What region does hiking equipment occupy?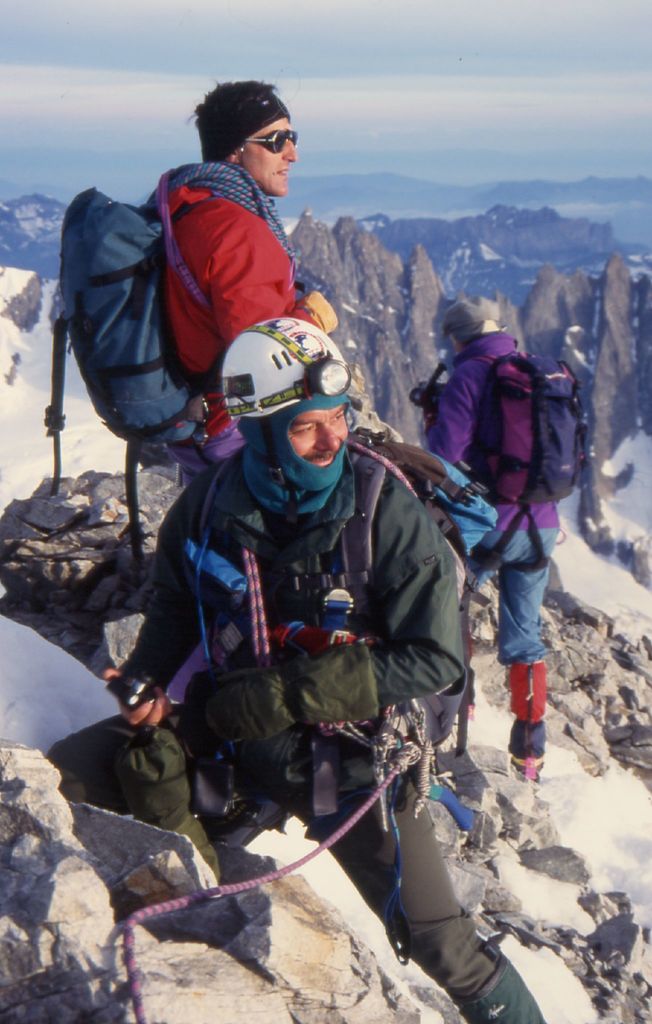
[left=448, top=348, right=582, bottom=512].
